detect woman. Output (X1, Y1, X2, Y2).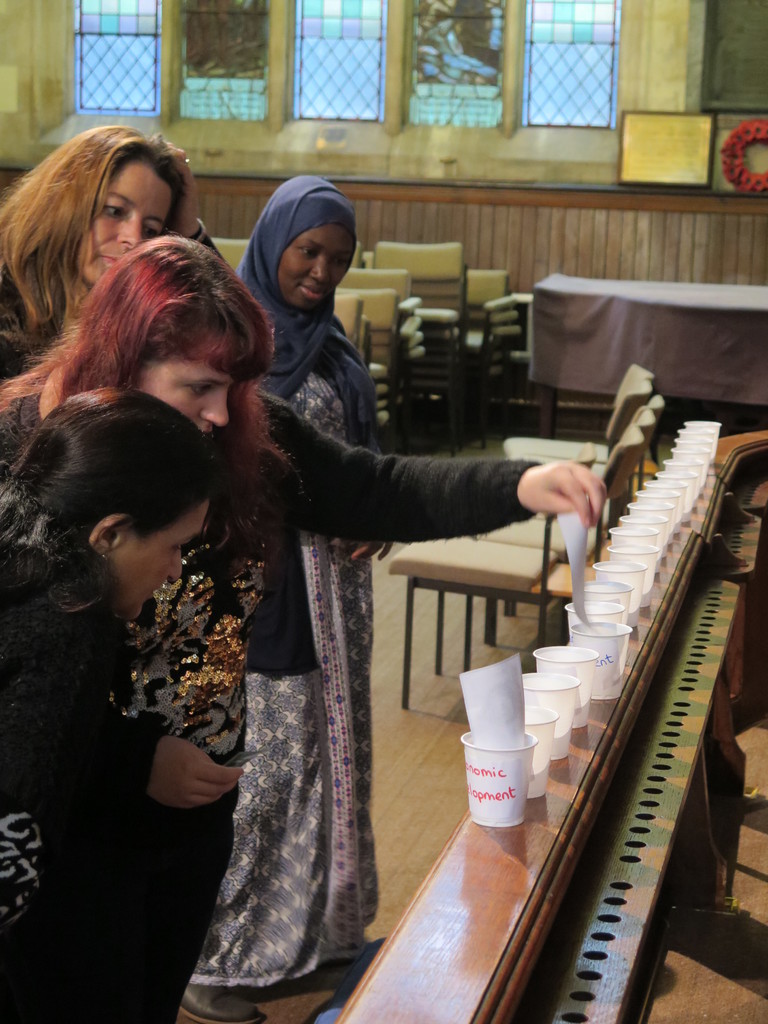
(184, 177, 388, 1023).
